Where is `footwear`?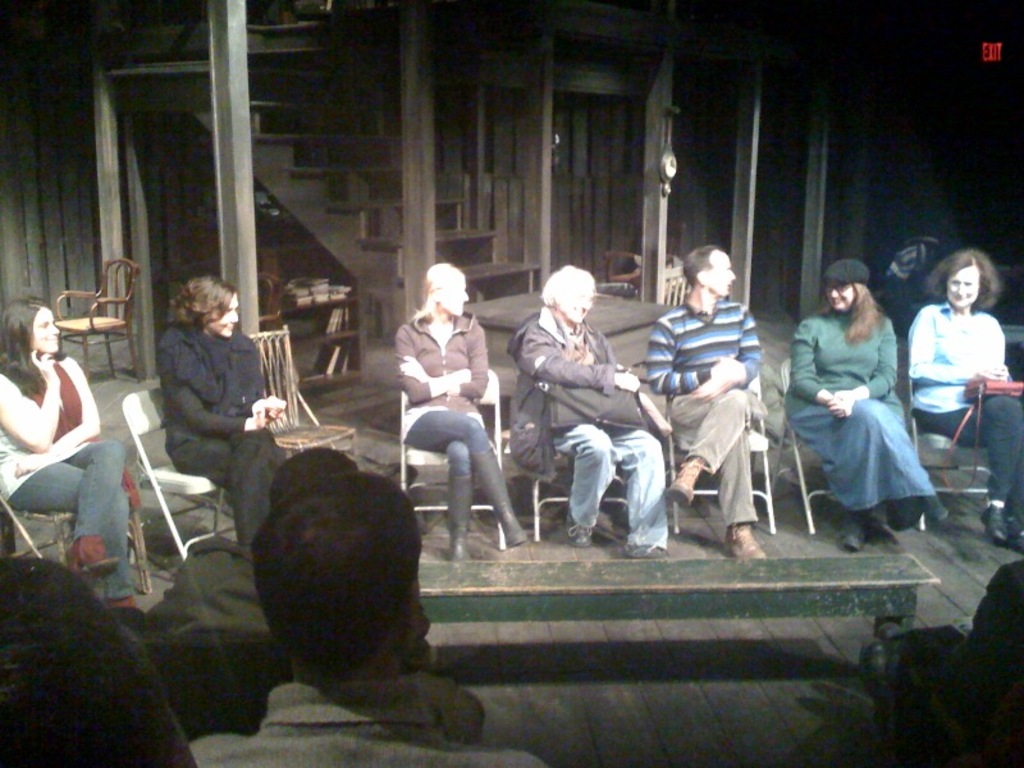
(left=111, top=603, right=142, bottom=643).
